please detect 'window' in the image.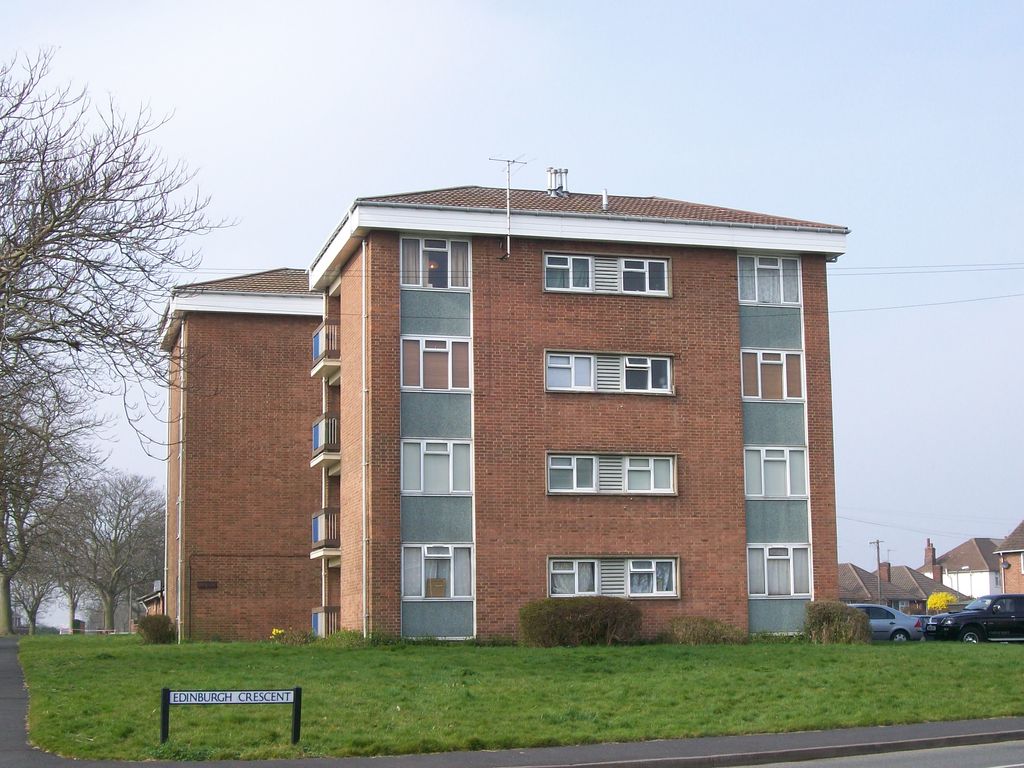
left=538, top=446, right=684, bottom=502.
